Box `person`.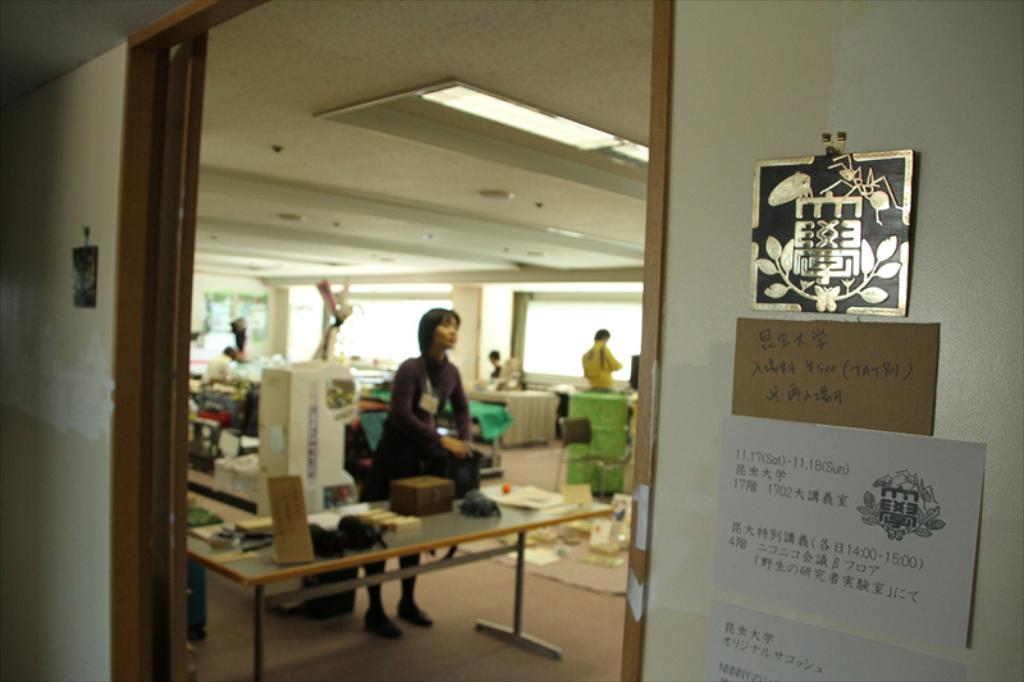
[x1=364, y1=293, x2=492, y2=646].
